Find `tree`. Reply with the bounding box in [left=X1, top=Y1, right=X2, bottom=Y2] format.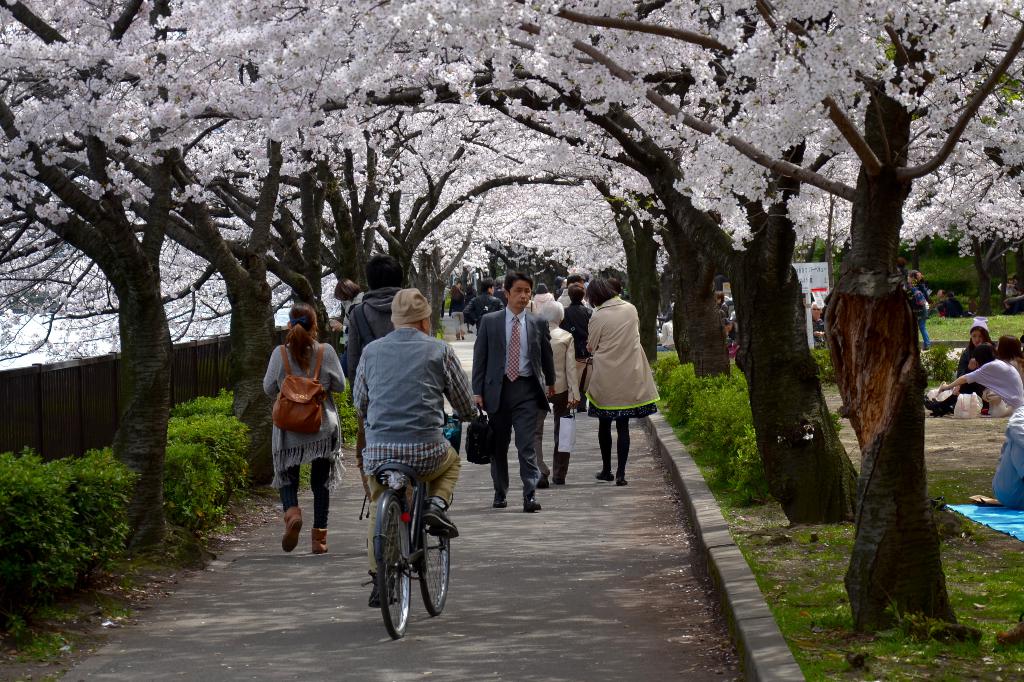
[left=621, top=191, right=735, bottom=377].
